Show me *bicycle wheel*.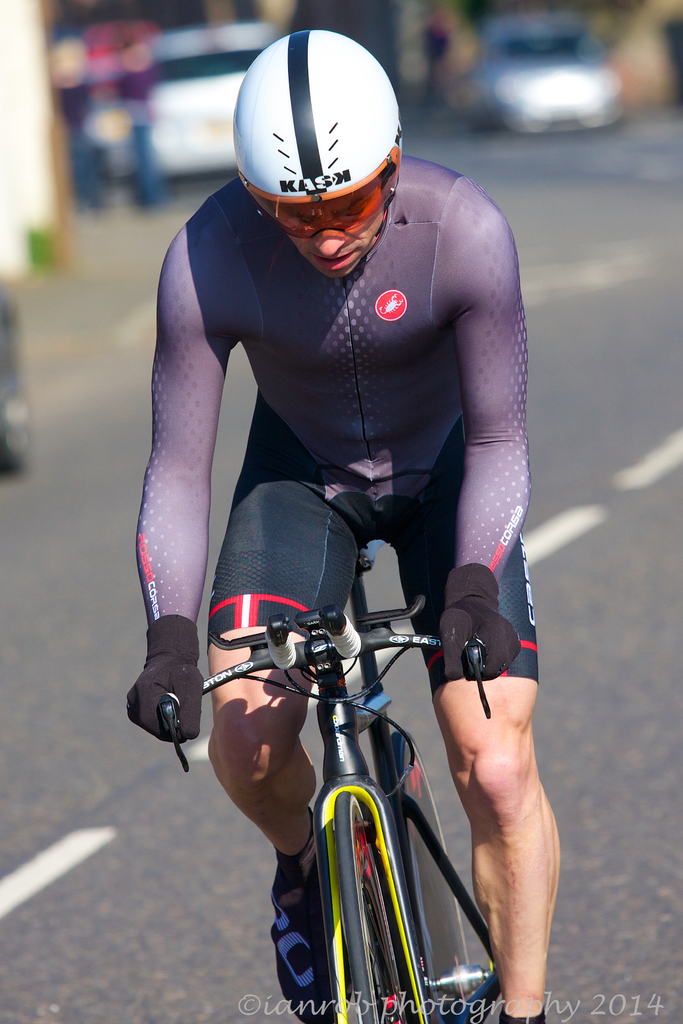
*bicycle wheel* is here: <box>379,730,482,1023</box>.
